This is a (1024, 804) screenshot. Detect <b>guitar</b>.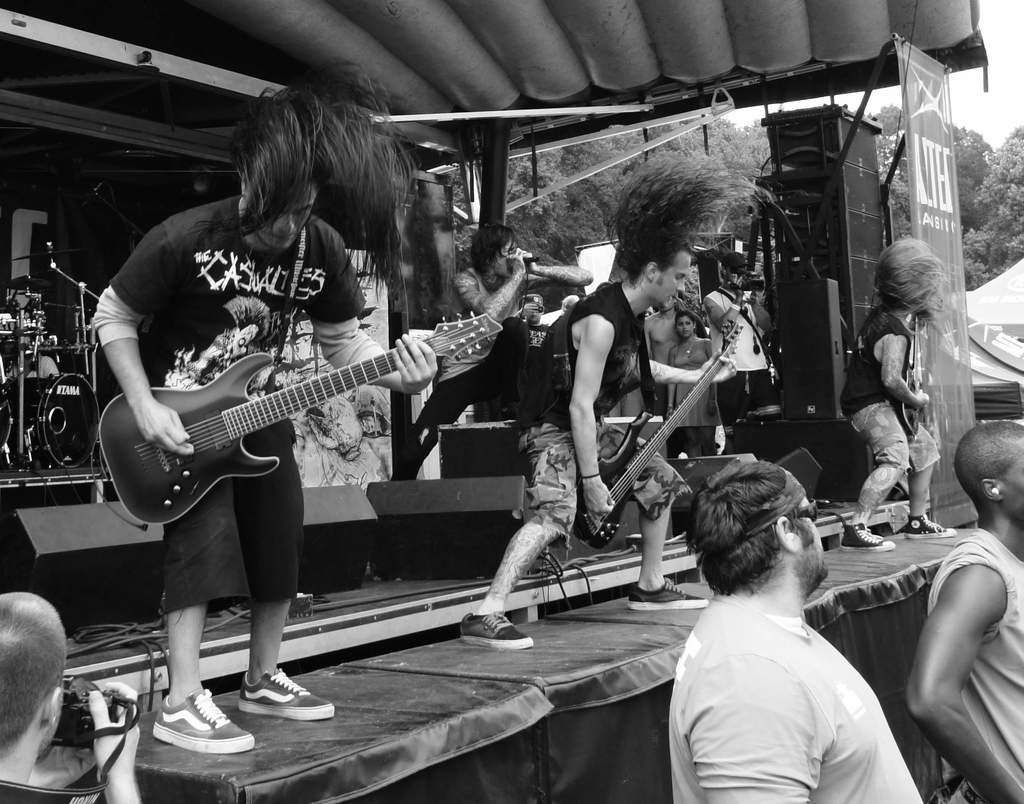
box=[571, 316, 748, 547].
